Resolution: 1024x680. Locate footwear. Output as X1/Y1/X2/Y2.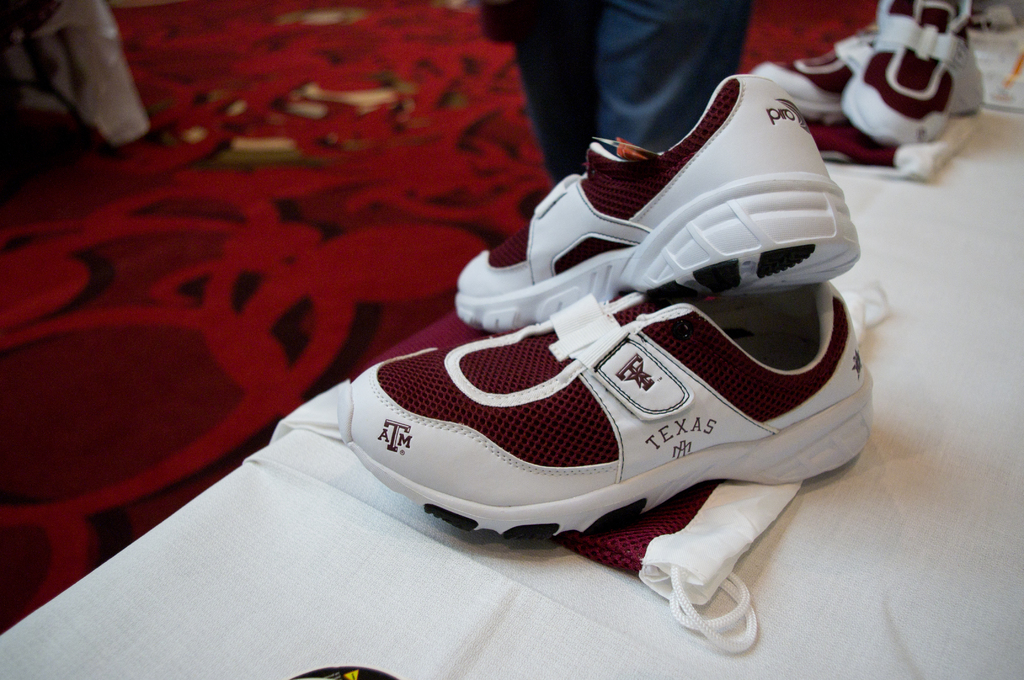
751/20/879/124.
